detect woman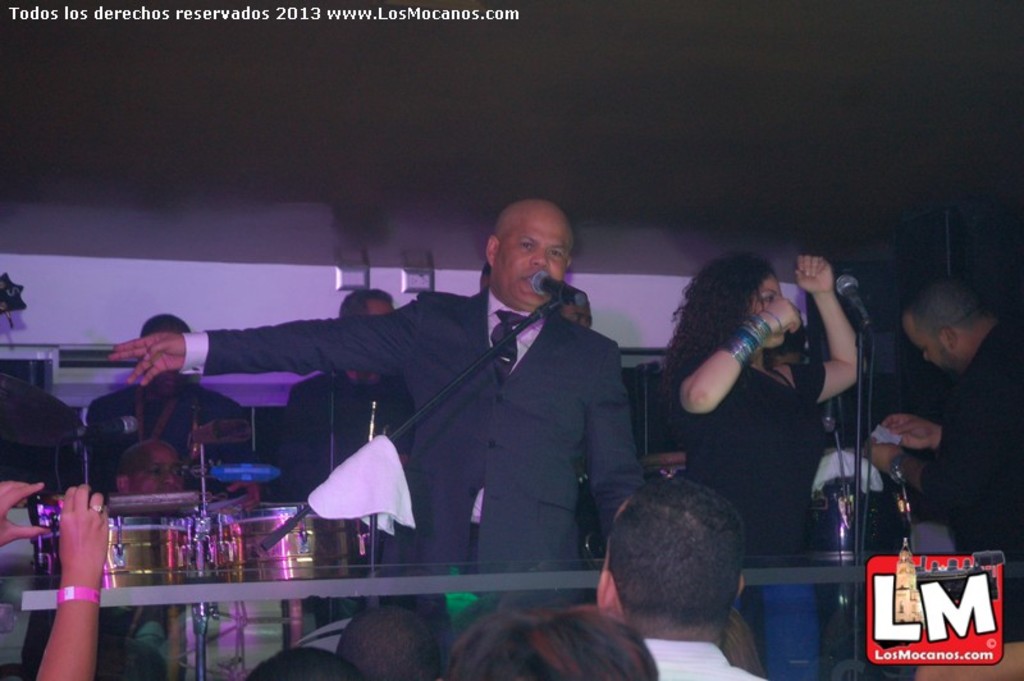
(0,480,108,680)
